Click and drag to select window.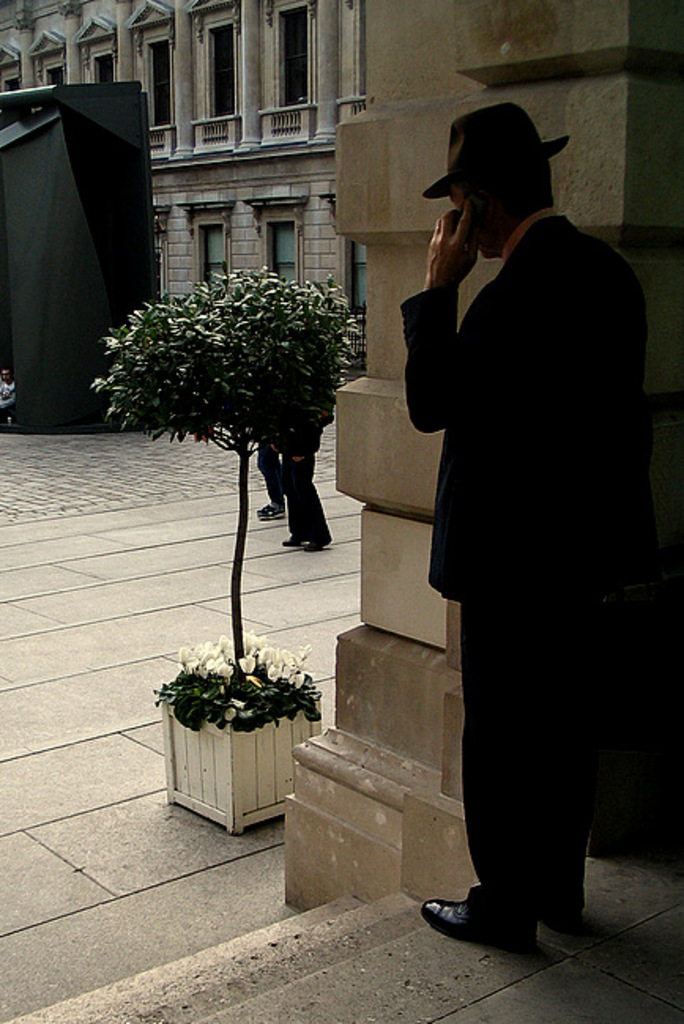
Selection: left=36, top=54, right=71, bottom=91.
